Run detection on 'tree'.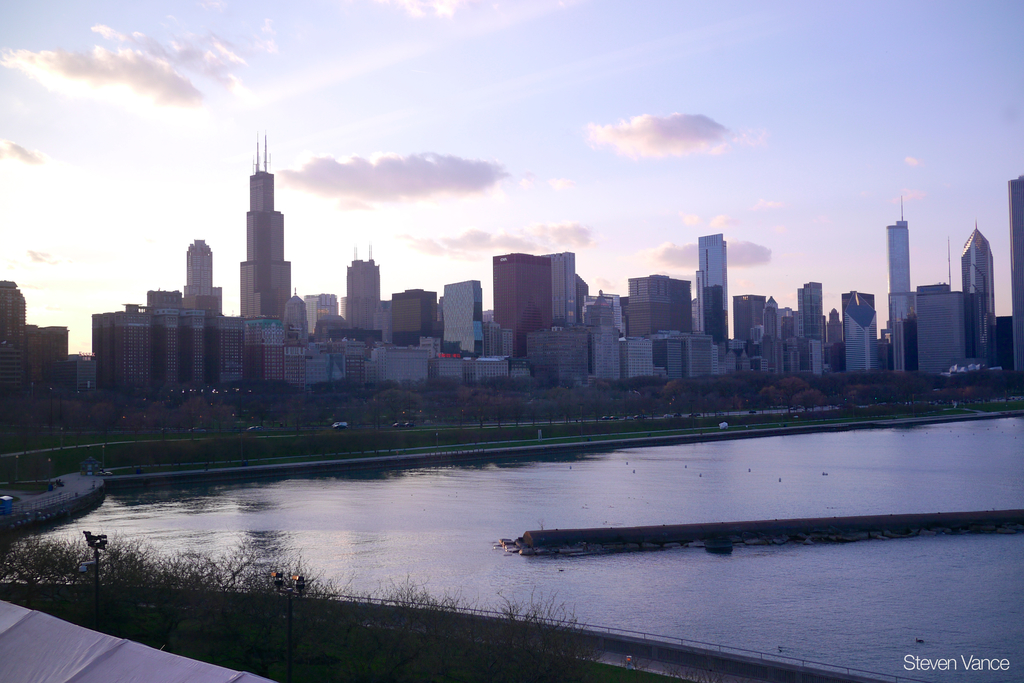
Result: [758,382,783,415].
